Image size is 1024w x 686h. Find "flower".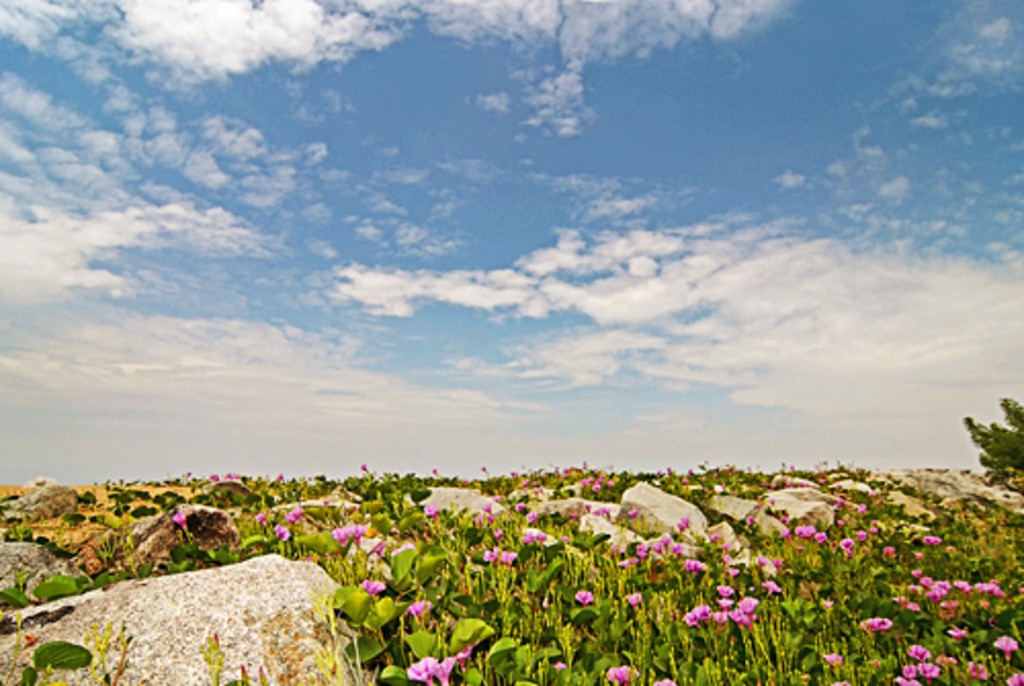
<bbox>604, 661, 641, 684</bbox>.
